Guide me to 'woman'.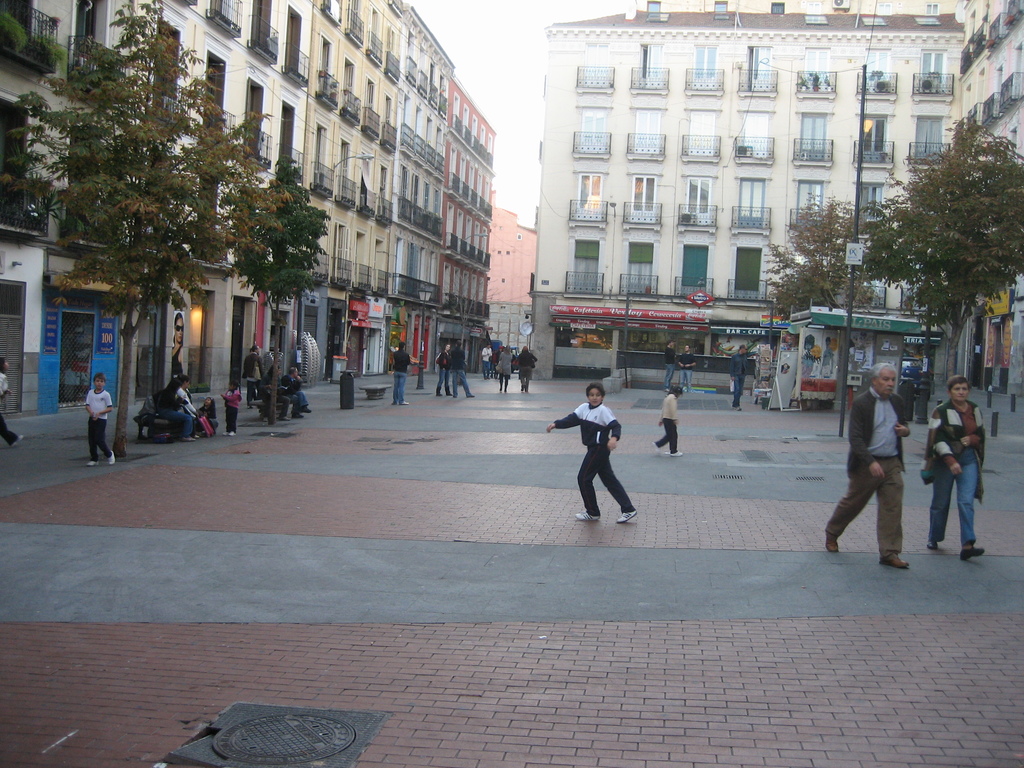
Guidance: [932,368,1005,571].
